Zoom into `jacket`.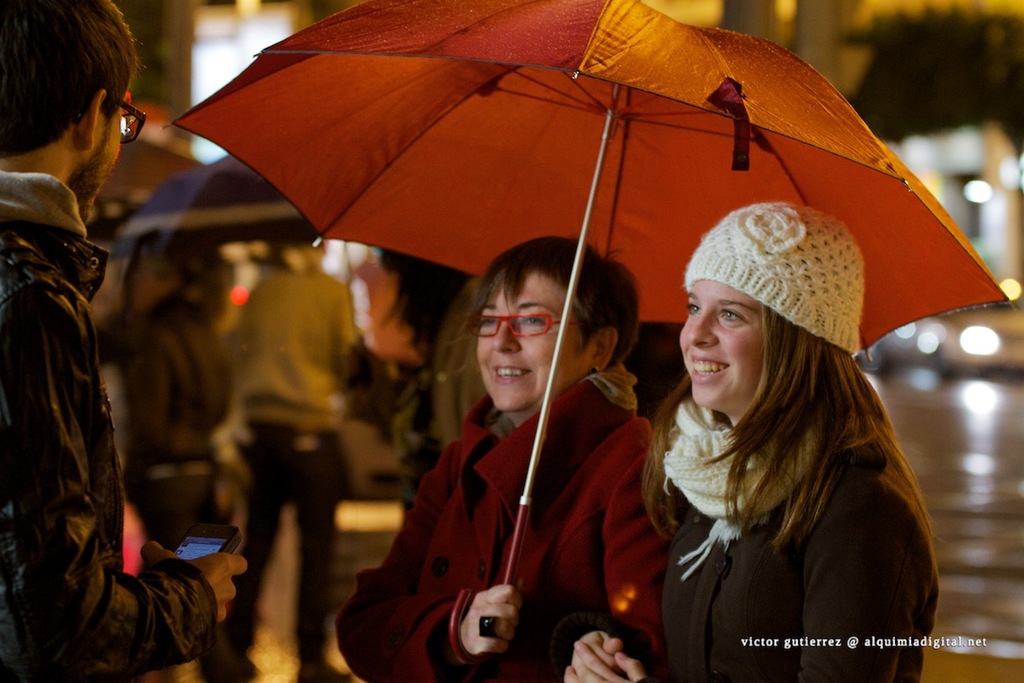
Zoom target: {"left": 0, "top": 162, "right": 223, "bottom": 680}.
